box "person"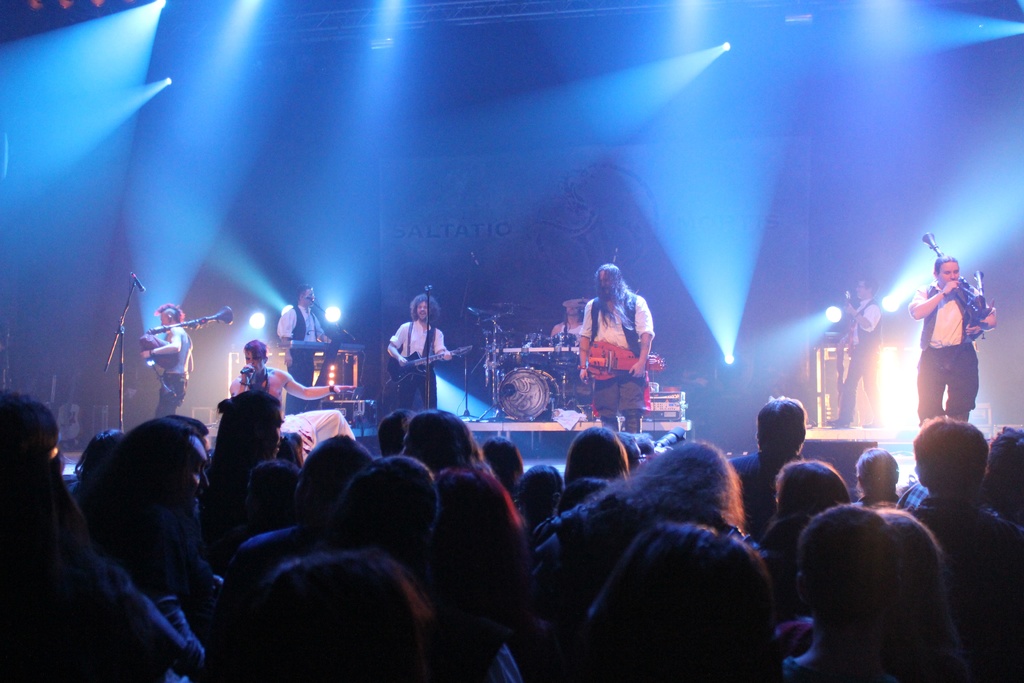
locate(230, 341, 353, 417)
